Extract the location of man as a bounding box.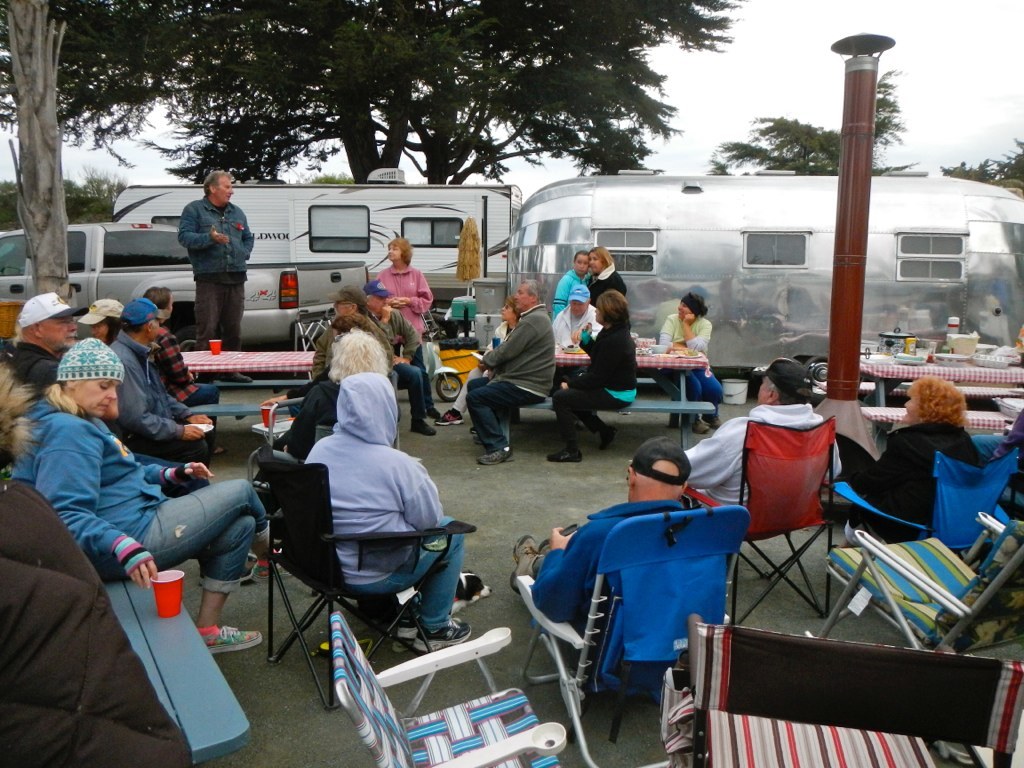
(left=268, top=288, right=393, bottom=456).
